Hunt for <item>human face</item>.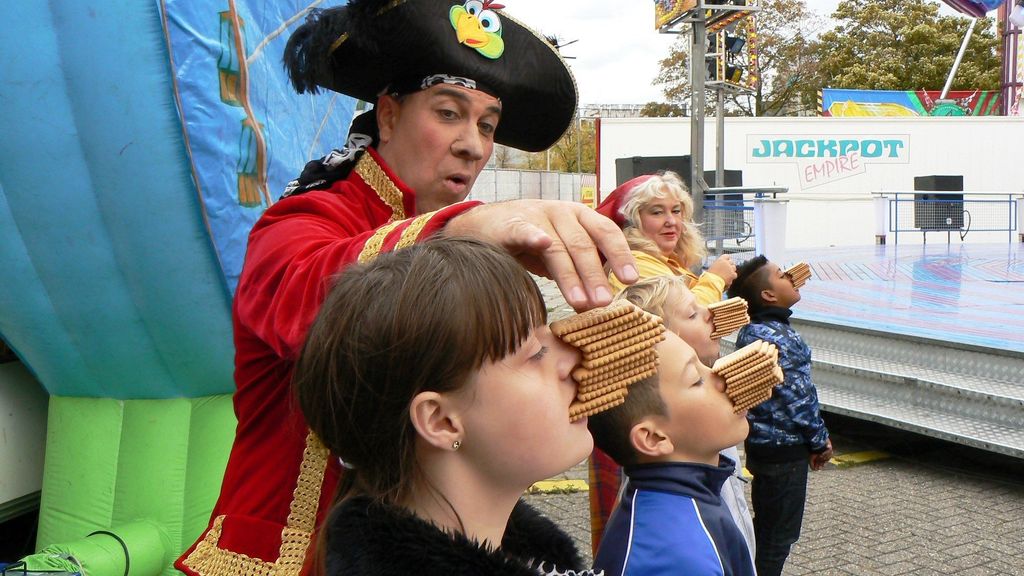
Hunted down at [x1=467, y1=302, x2=594, y2=487].
